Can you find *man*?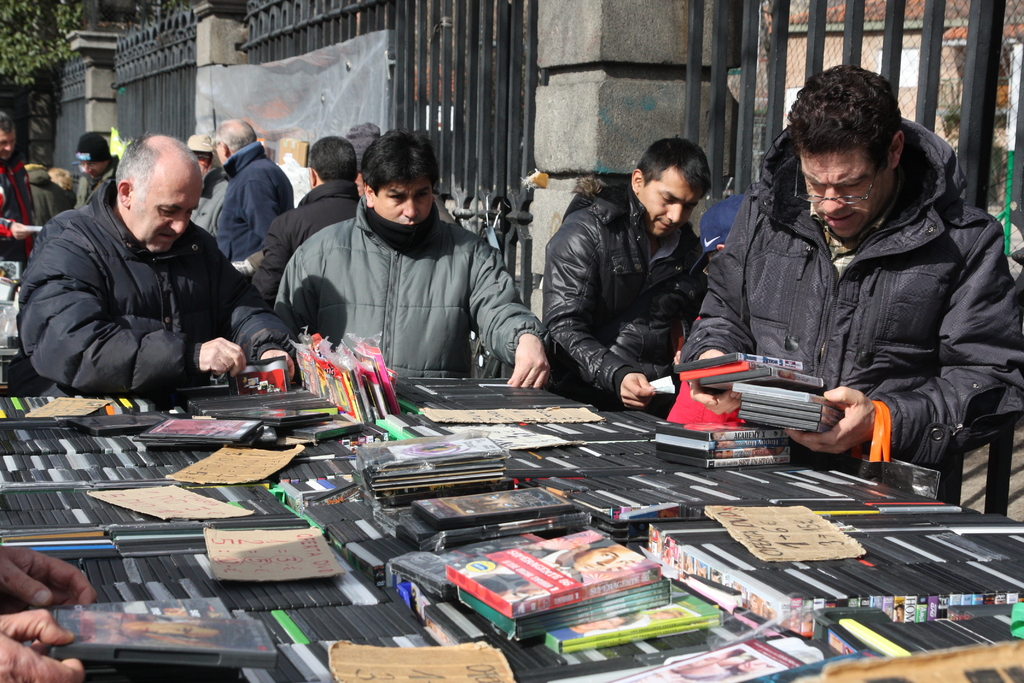
Yes, bounding box: l=0, t=110, r=40, b=265.
